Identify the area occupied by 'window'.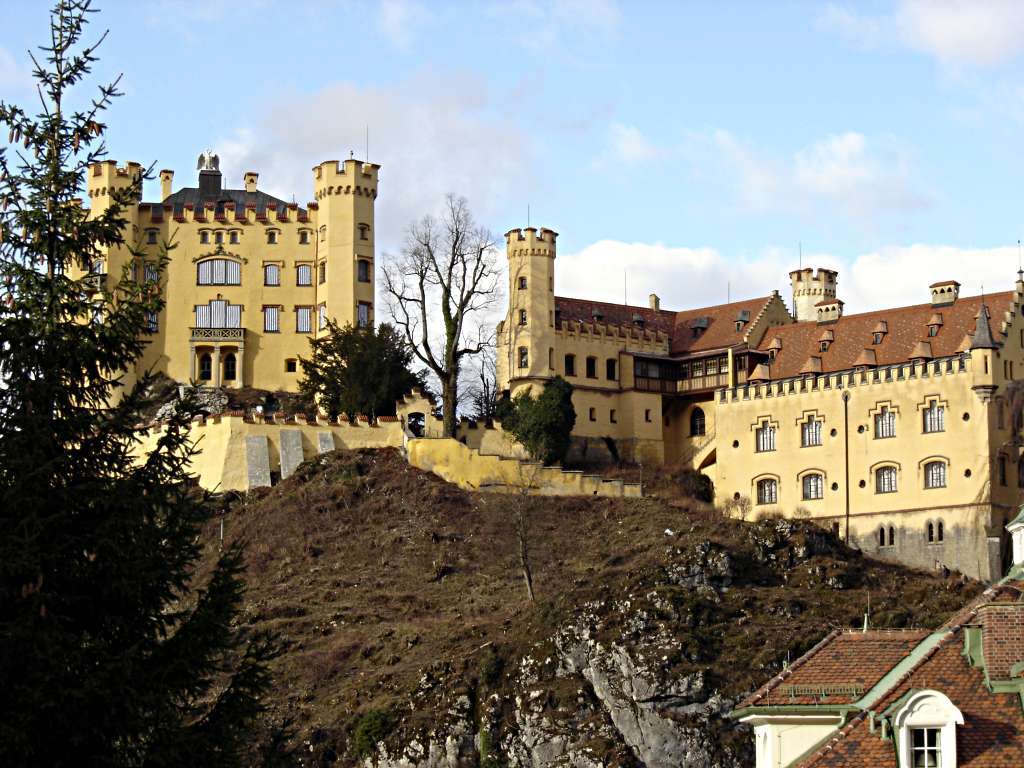
Area: locate(796, 412, 821, 448).
